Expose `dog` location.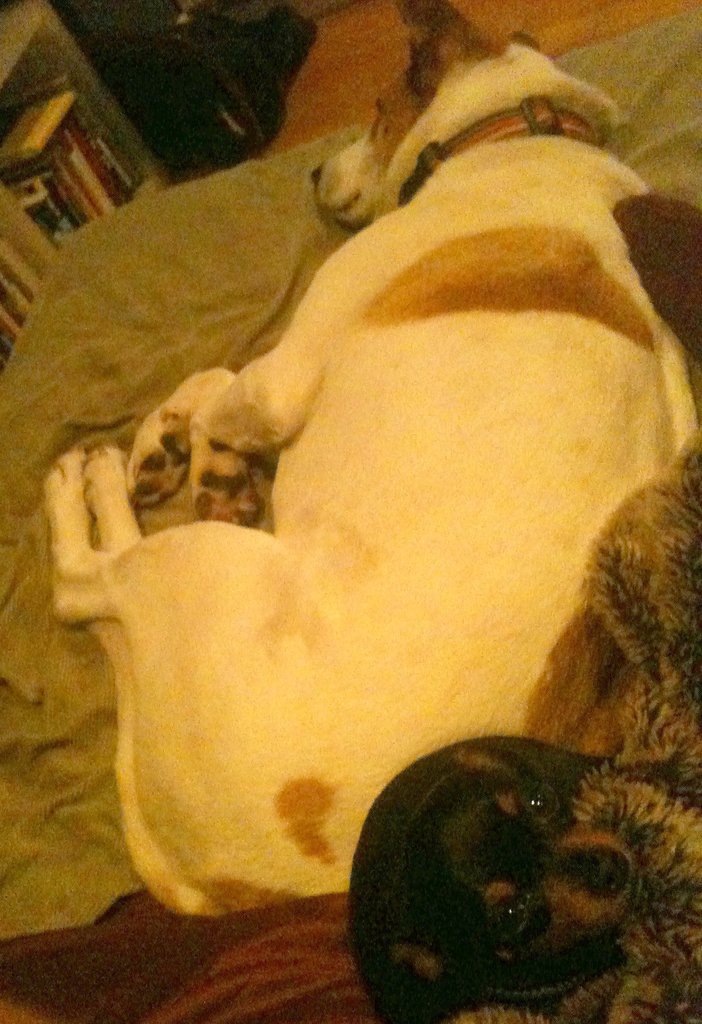
Exposed at (x1=39, y1=0, x2=701, y2=922).
